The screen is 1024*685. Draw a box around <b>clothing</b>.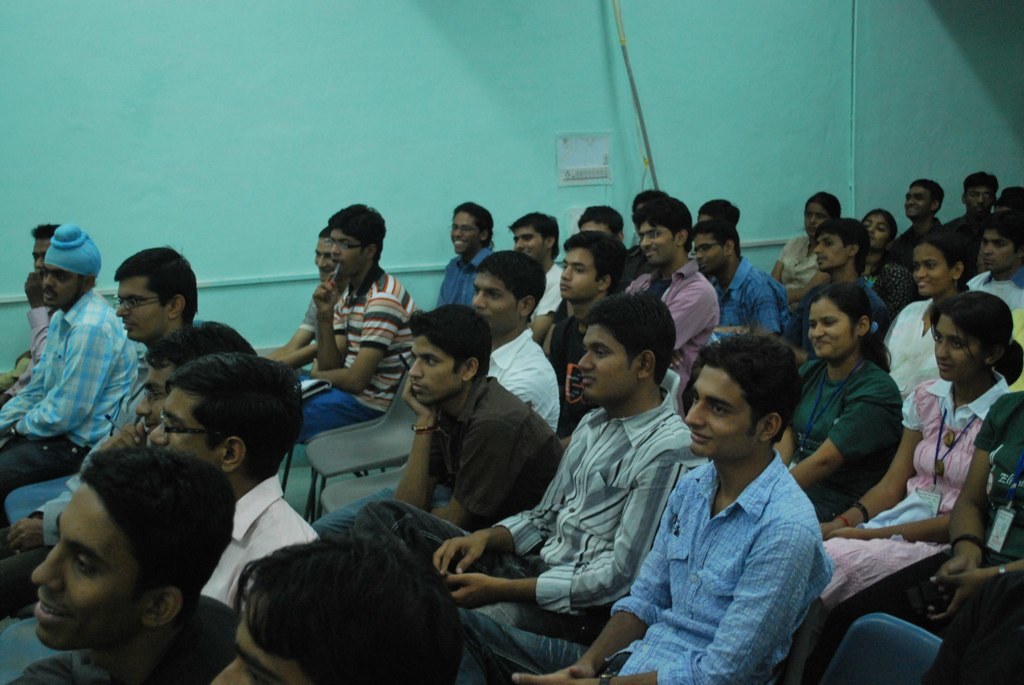
[866,267,915,315].
